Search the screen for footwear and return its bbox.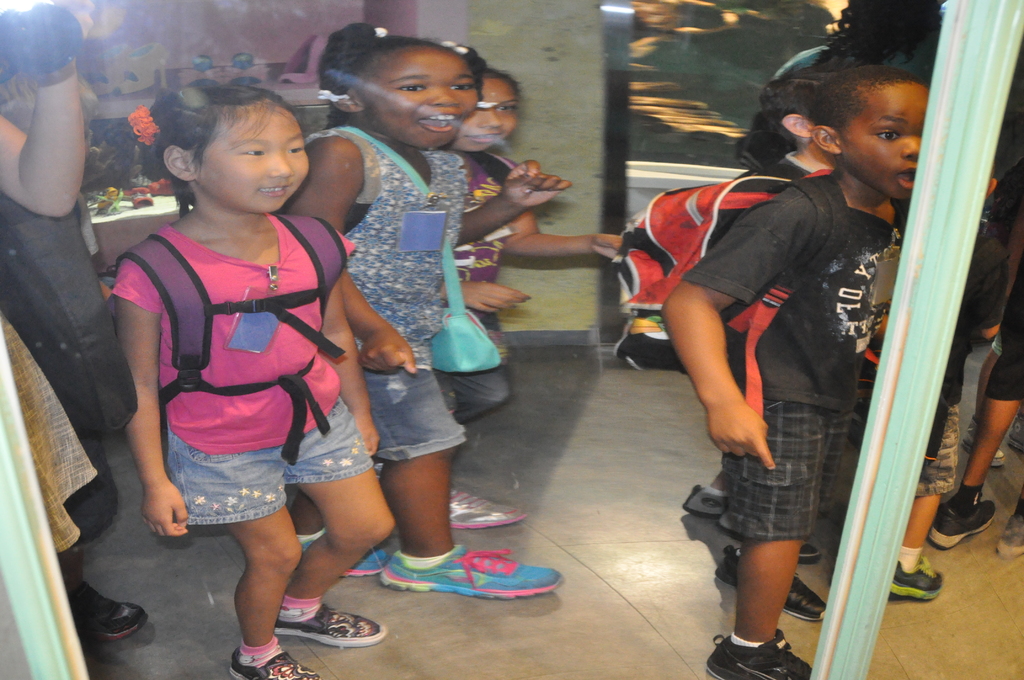
Found: left=380, top=543, right=564, bottom=599.
